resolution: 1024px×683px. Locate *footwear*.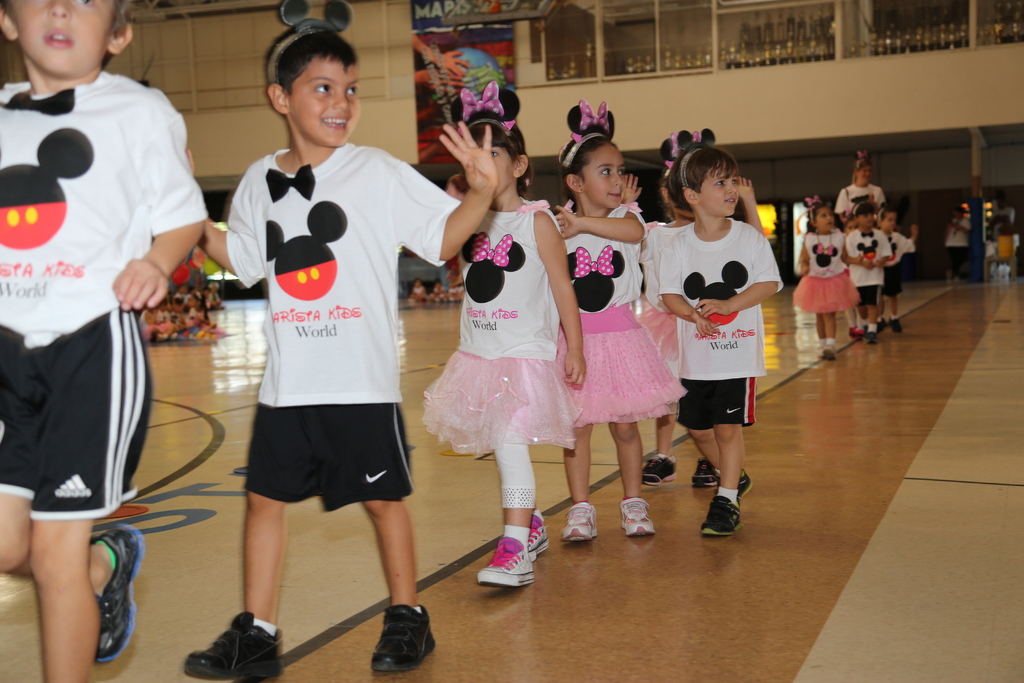
box(692, 456, 716, 486).
